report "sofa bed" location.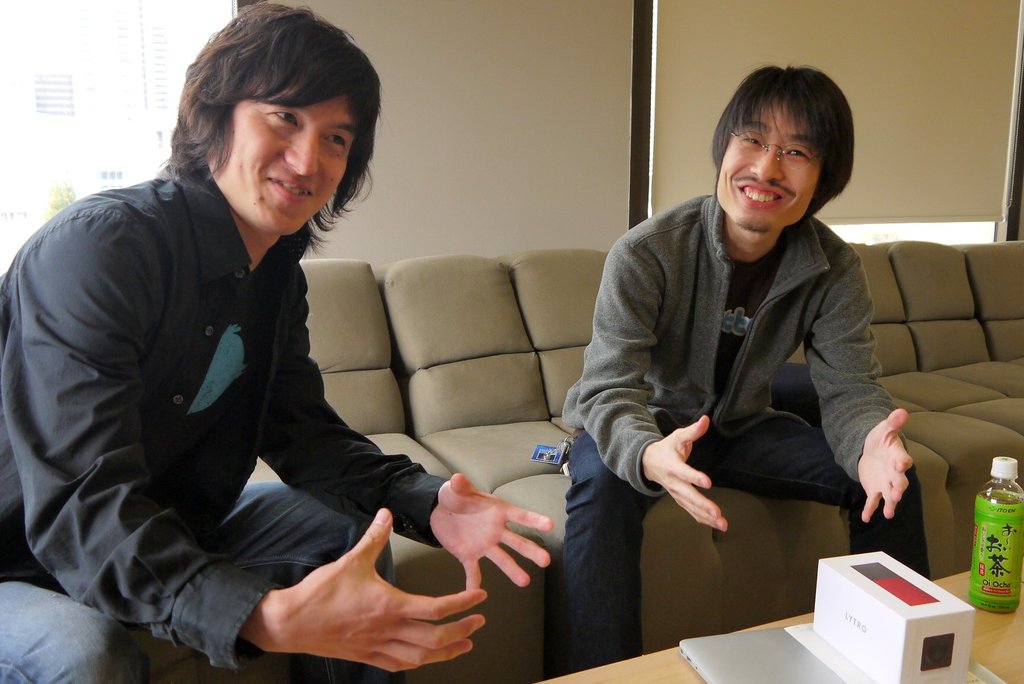
Report: detection(301, 240, 1023, 683).
